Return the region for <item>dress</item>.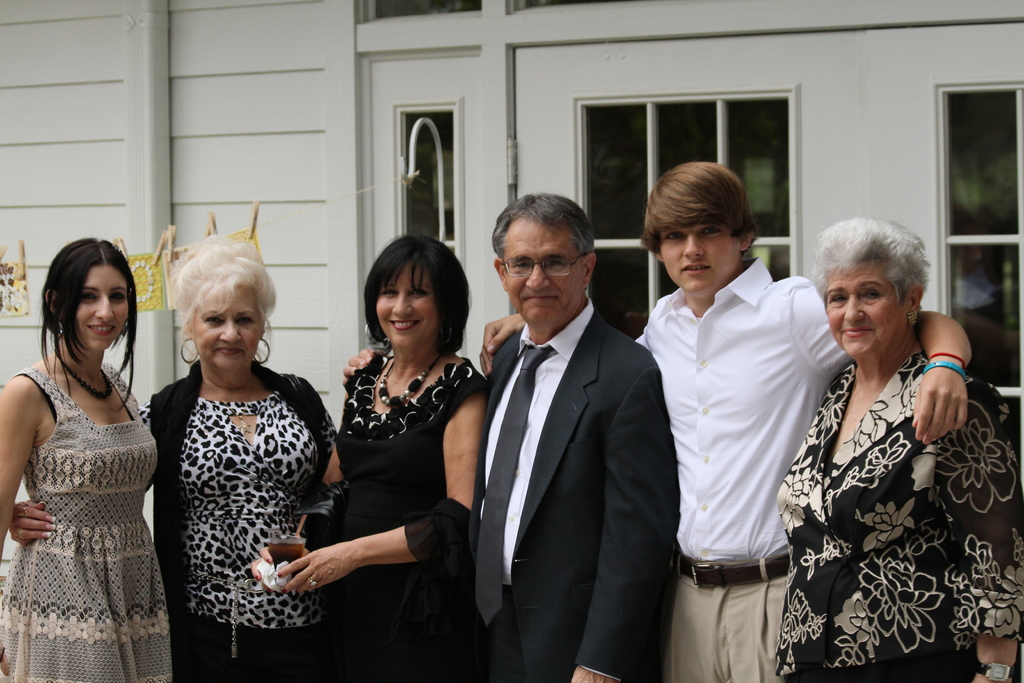
<region>776, 340, 1023, 682</region>.
